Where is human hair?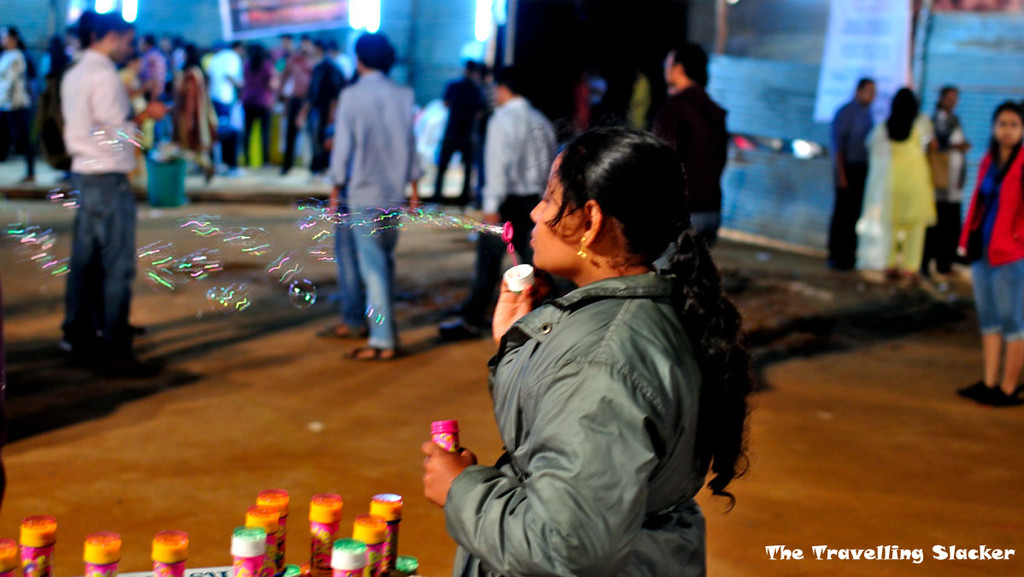
detection(490, 62, 524, 97).
